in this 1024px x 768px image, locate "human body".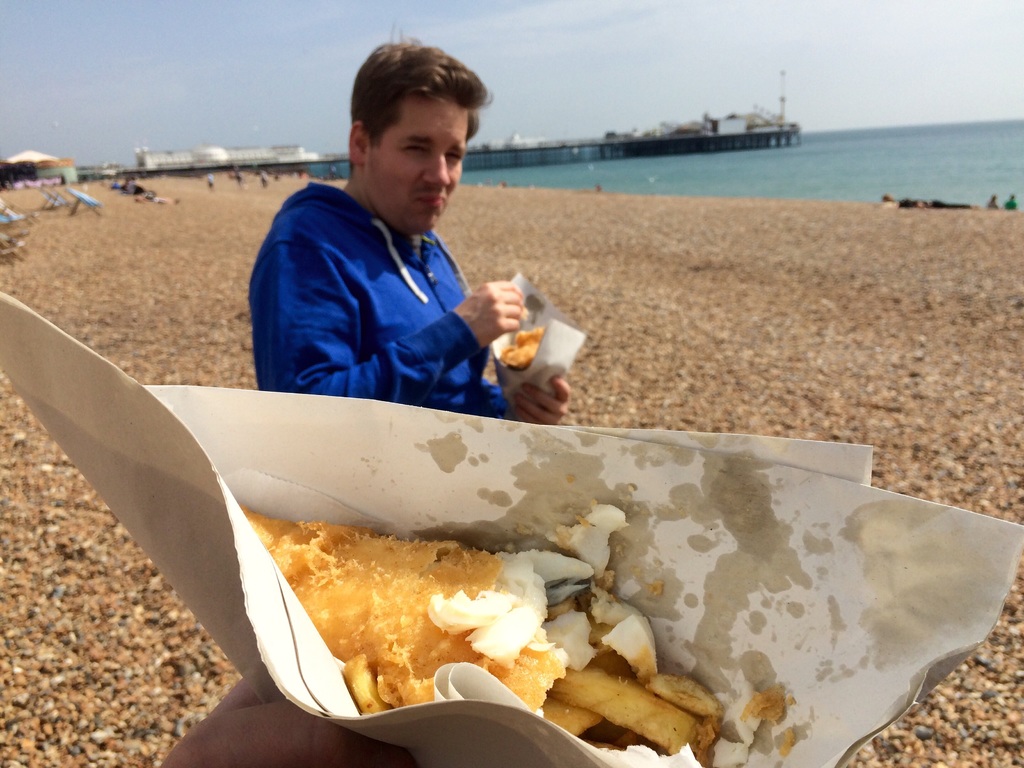
Bounding box: <bbox>246, 24, 571, 428</bbox>.
